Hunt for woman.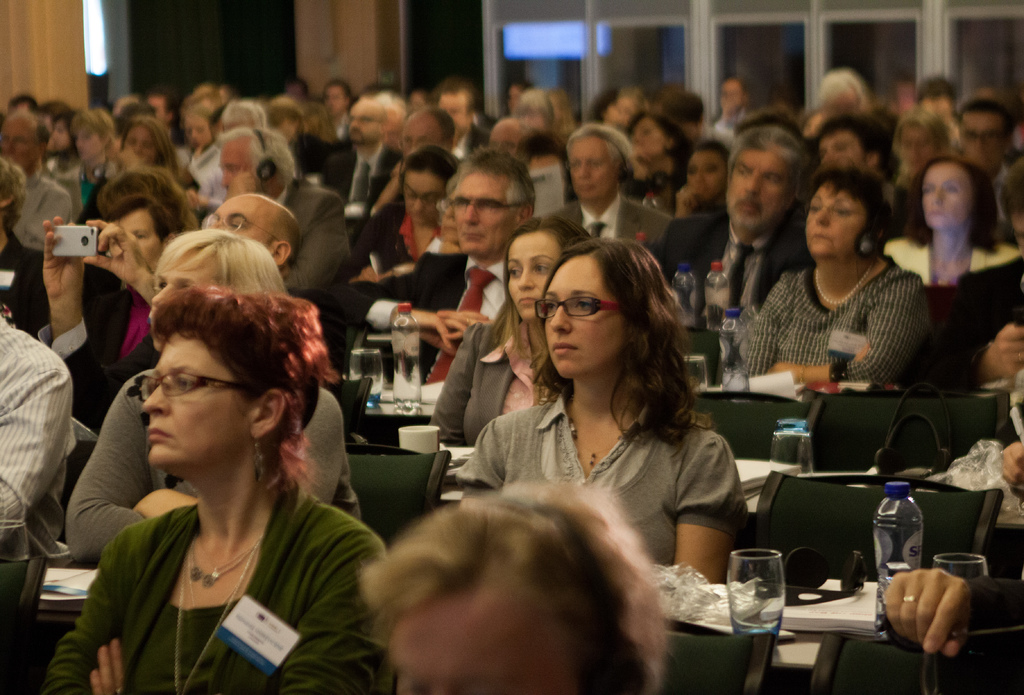
Hunted down at 431, 213, 599, 449.
